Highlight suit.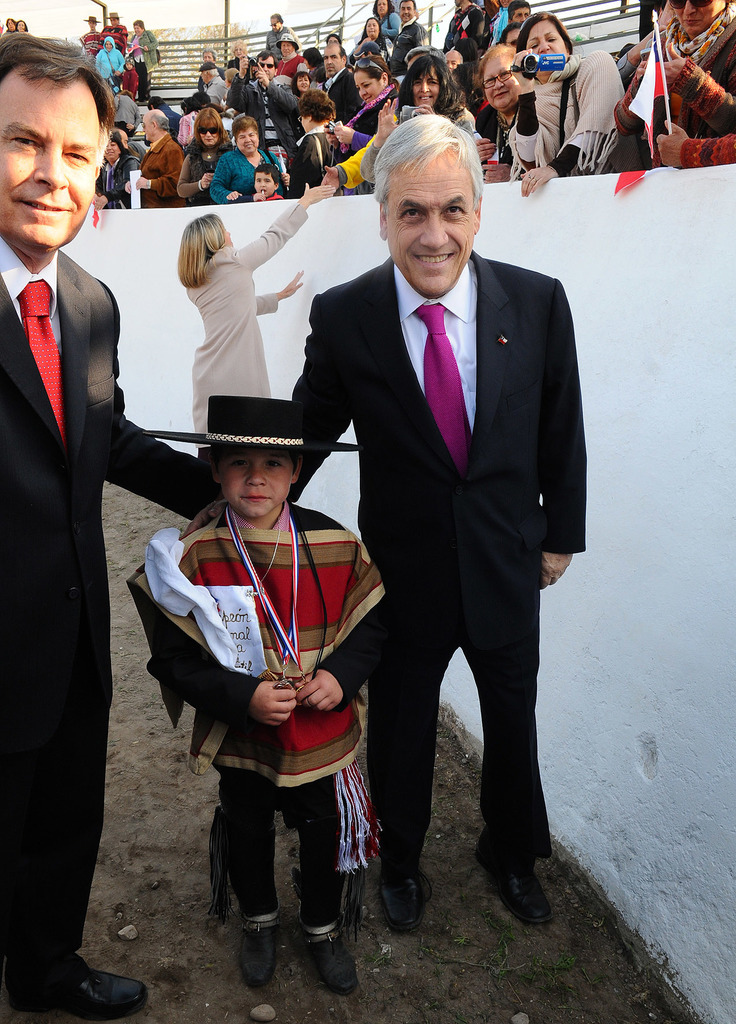
Highlighted region: x1=321 y1=242 x2=578 y2=933.
